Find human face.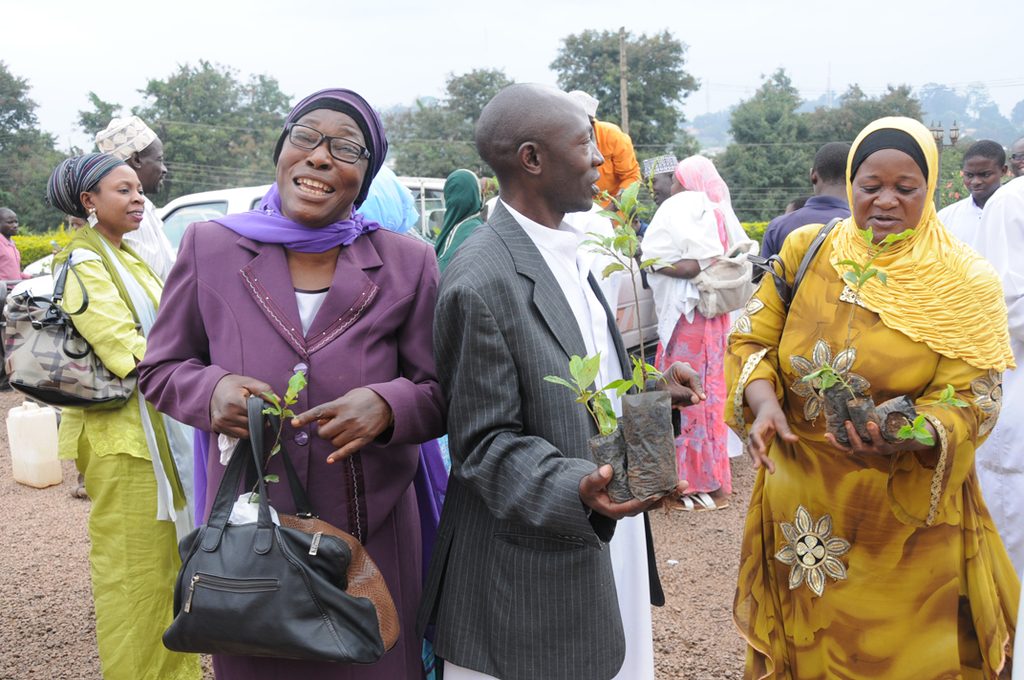
{"left": 274, "top": 107, "right": 371, "bottom": 223}.
